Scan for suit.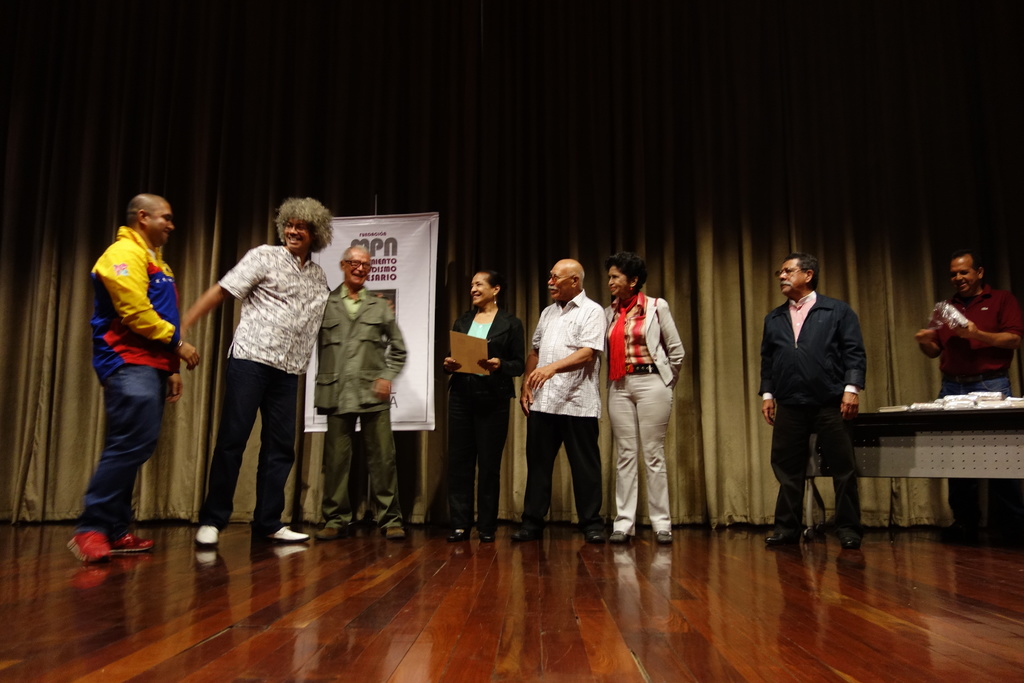
Scan result: rect(754, 287, 865, 536).
